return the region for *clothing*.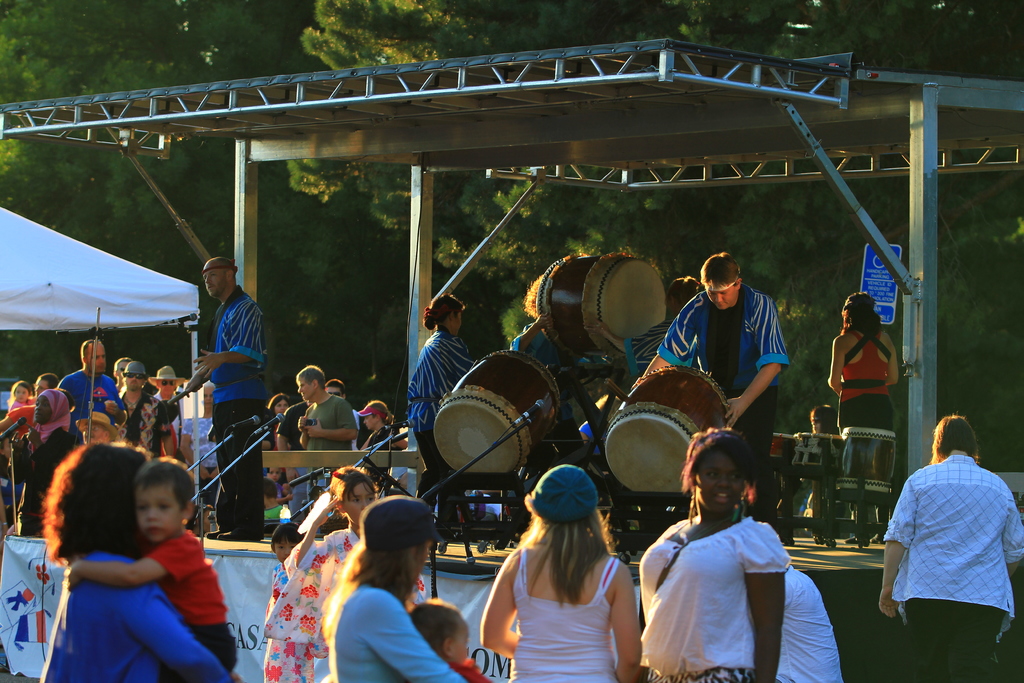
[x1=411, y1=329, x2=474, y2=486].
